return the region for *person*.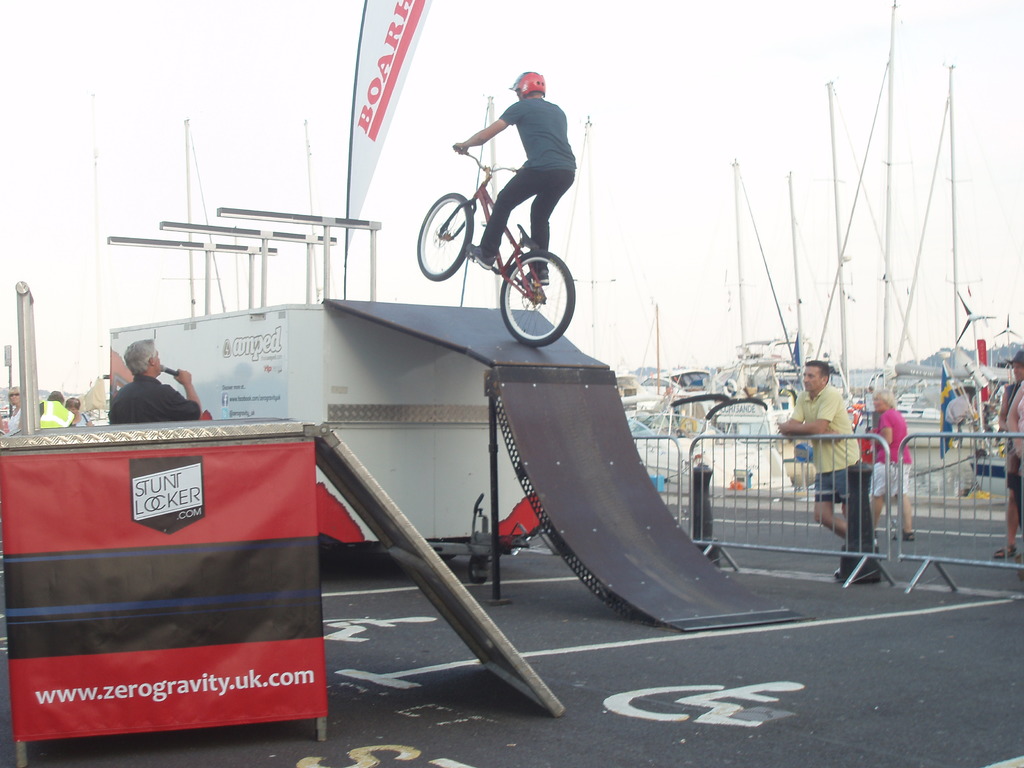
[100, 342, 180, 442].
